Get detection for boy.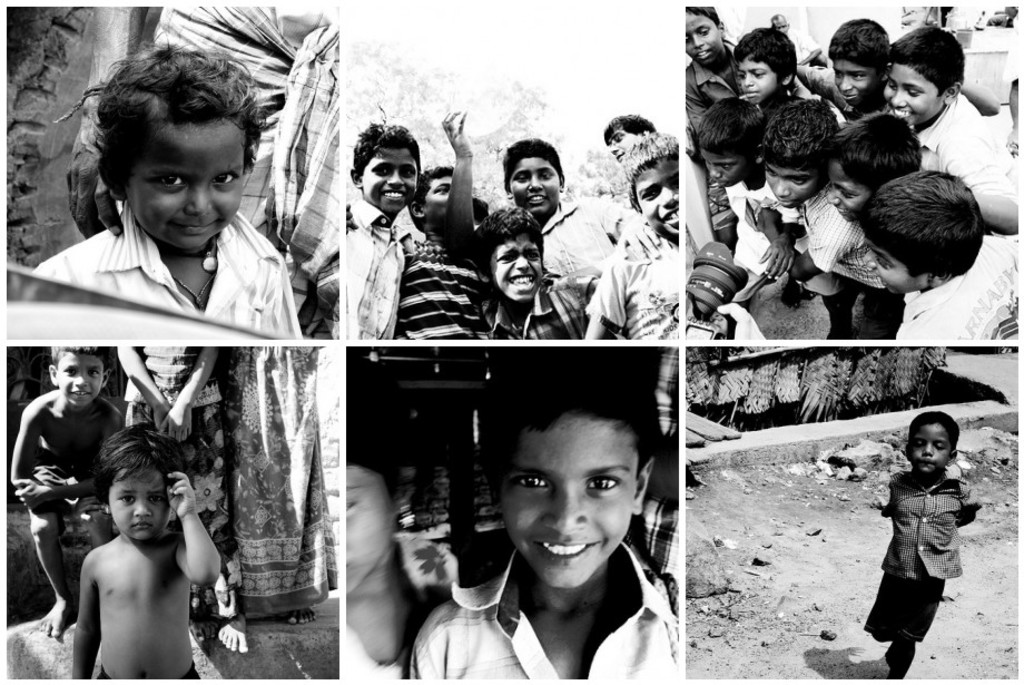
Detection: 411 349 682 679.
